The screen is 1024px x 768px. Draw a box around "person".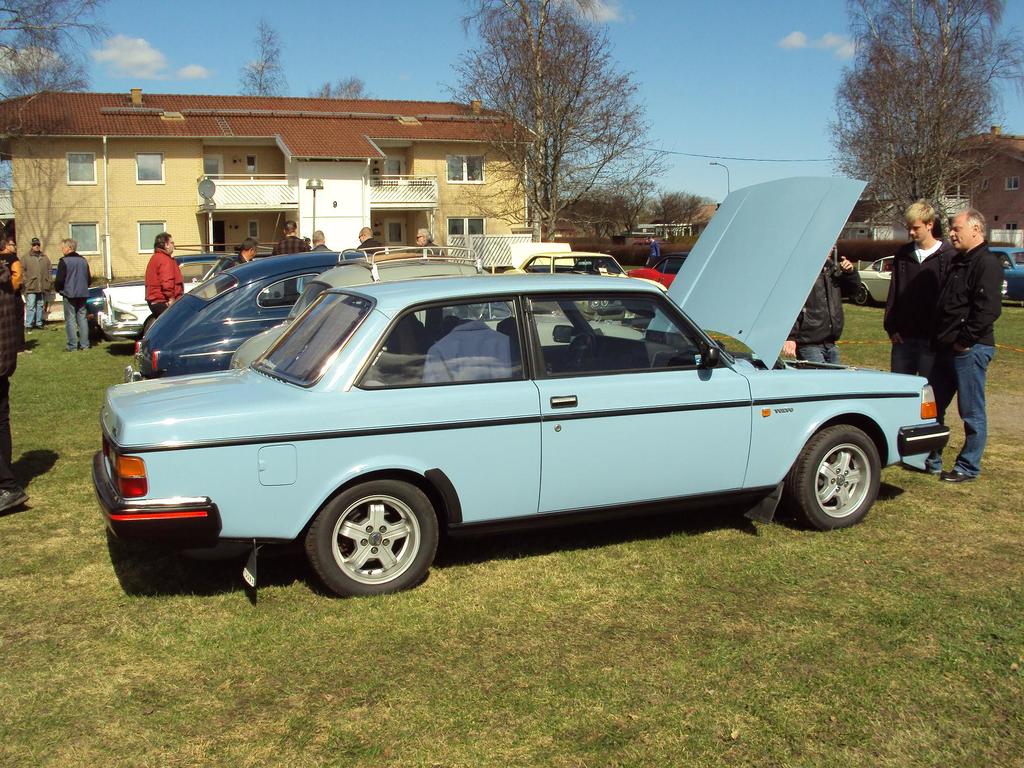
l=0, t=234, r=20, b=288.
